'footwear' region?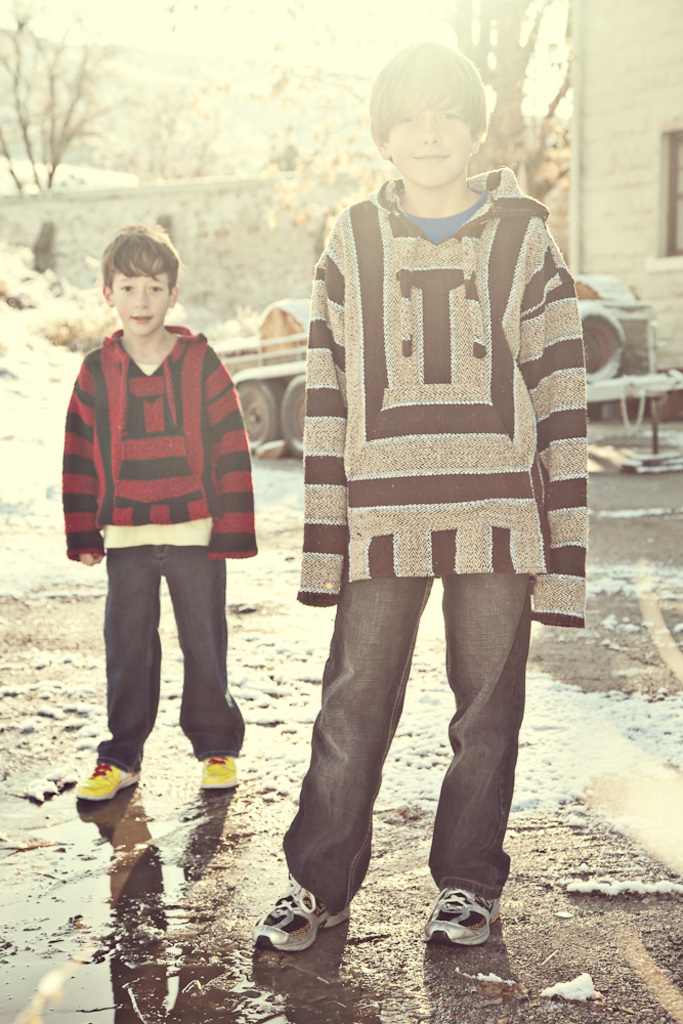
[422, 879, 505, 949]
